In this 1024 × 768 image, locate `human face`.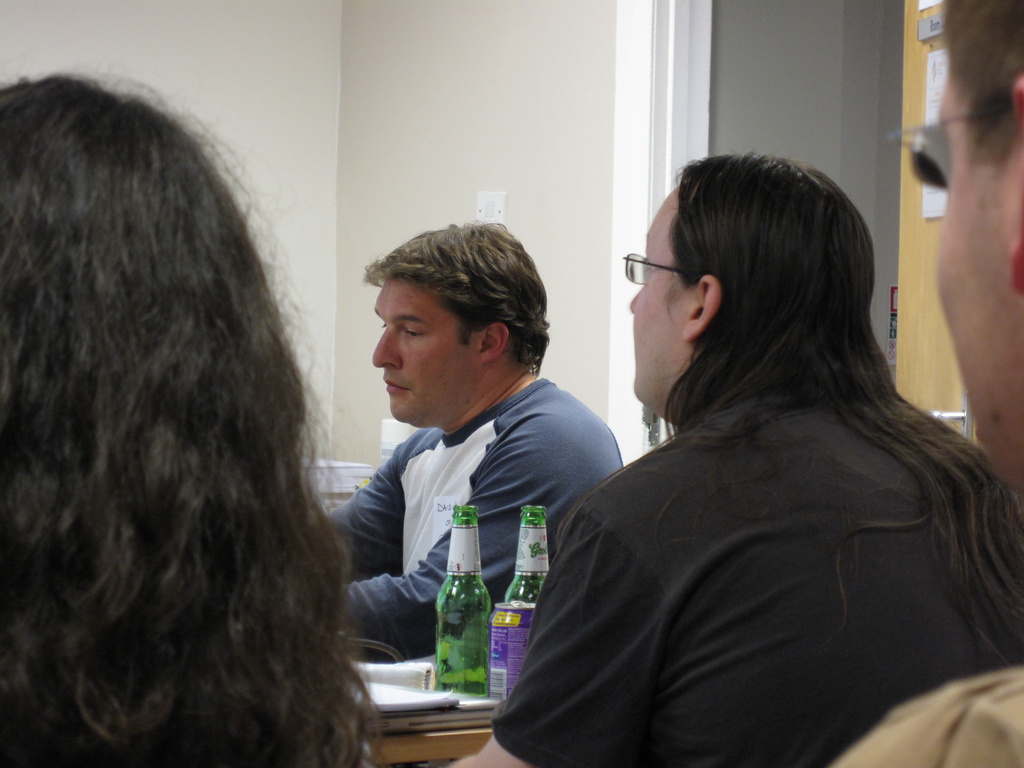
Bounding box: x1=372 y1=278 x2=488 y2=429.
